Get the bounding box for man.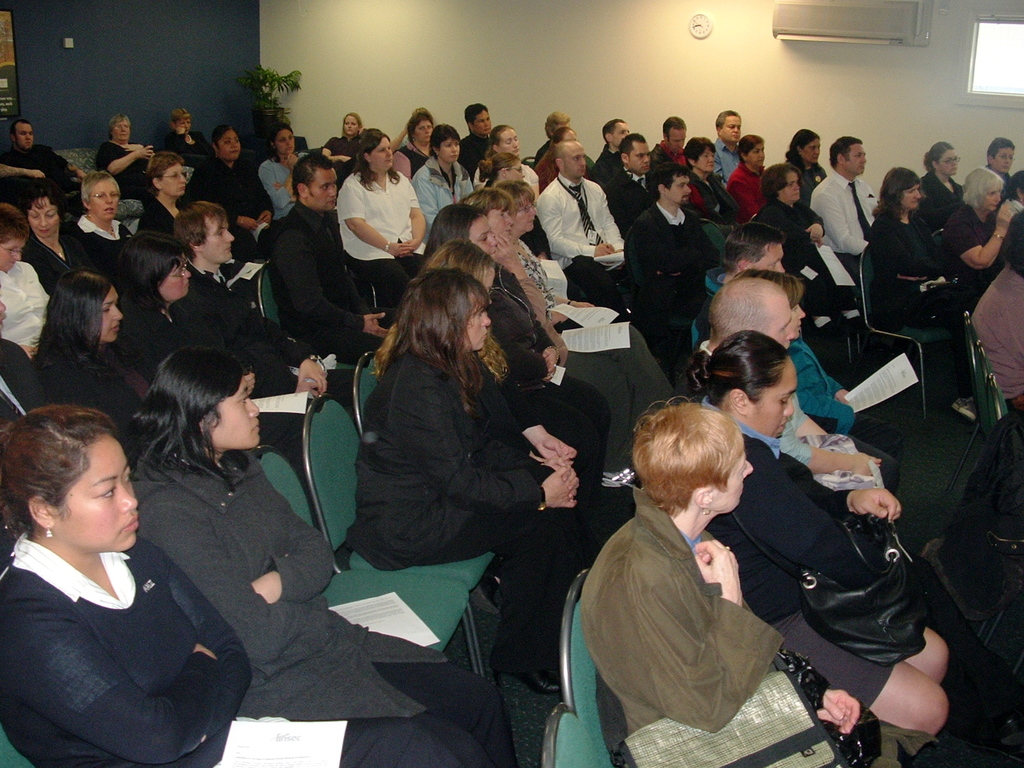
box(623, 157, 727, 356).
